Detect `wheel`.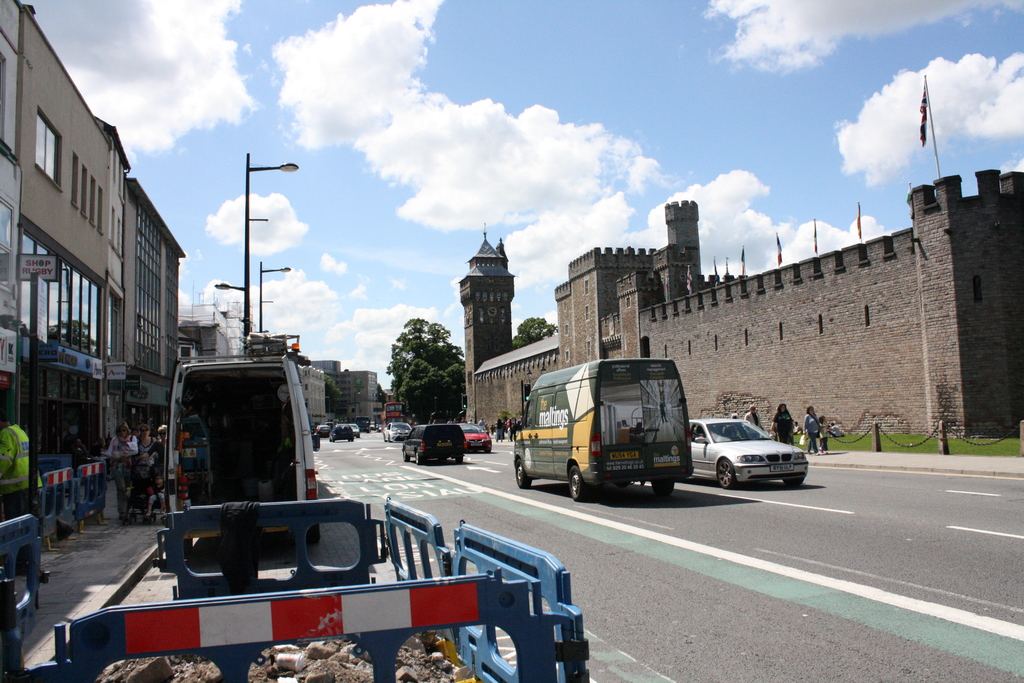
Detected at [415, 450, 423, 464].
